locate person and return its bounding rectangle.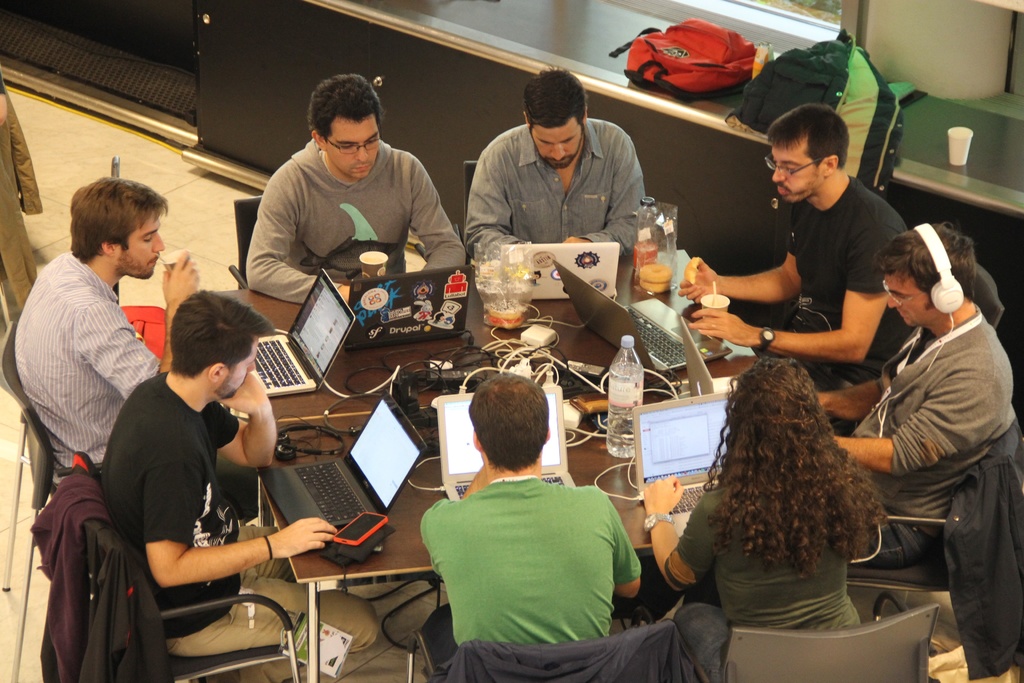
[left=421, top=371, right=645, bottom=650].
